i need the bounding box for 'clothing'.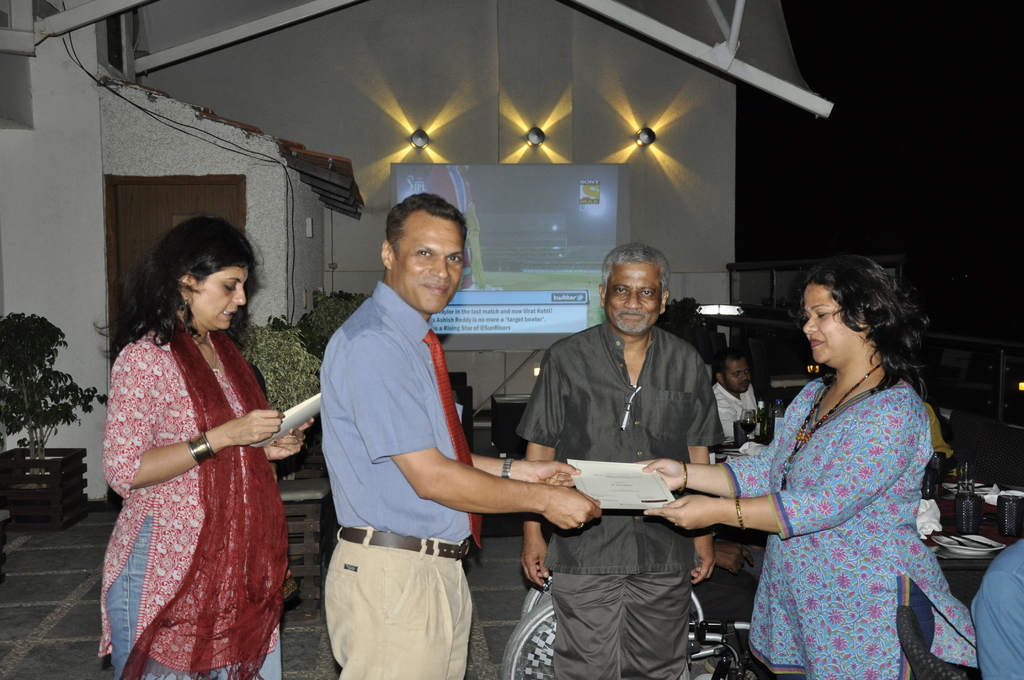
Here it is: left=512, top=327, right=723, bottom=575.
